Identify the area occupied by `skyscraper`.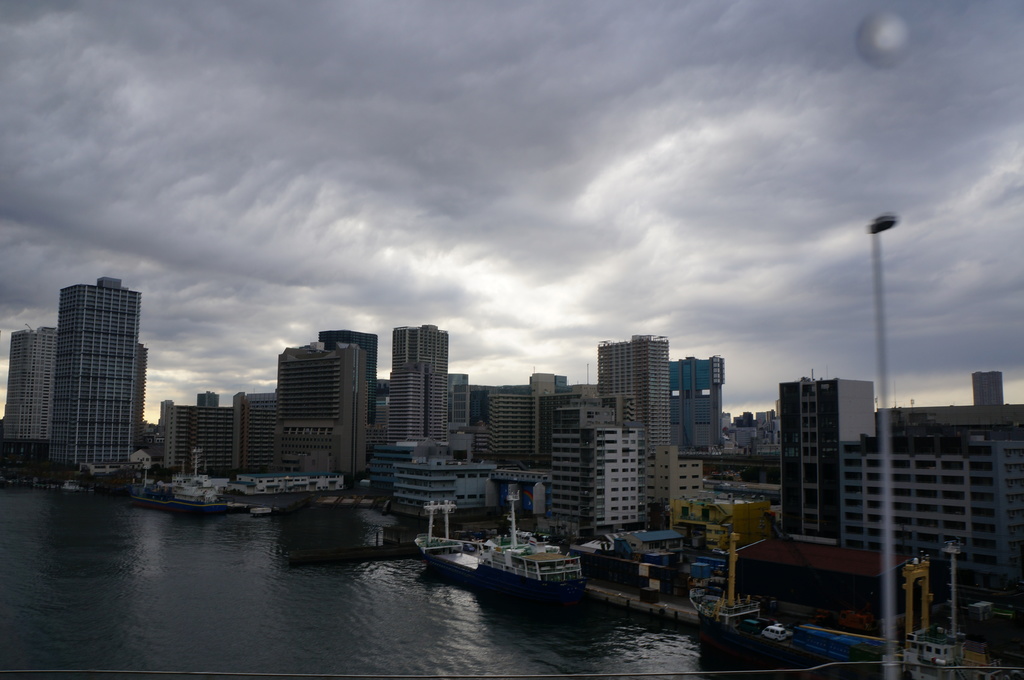
Area: <box>42,271,145,465</box>.
